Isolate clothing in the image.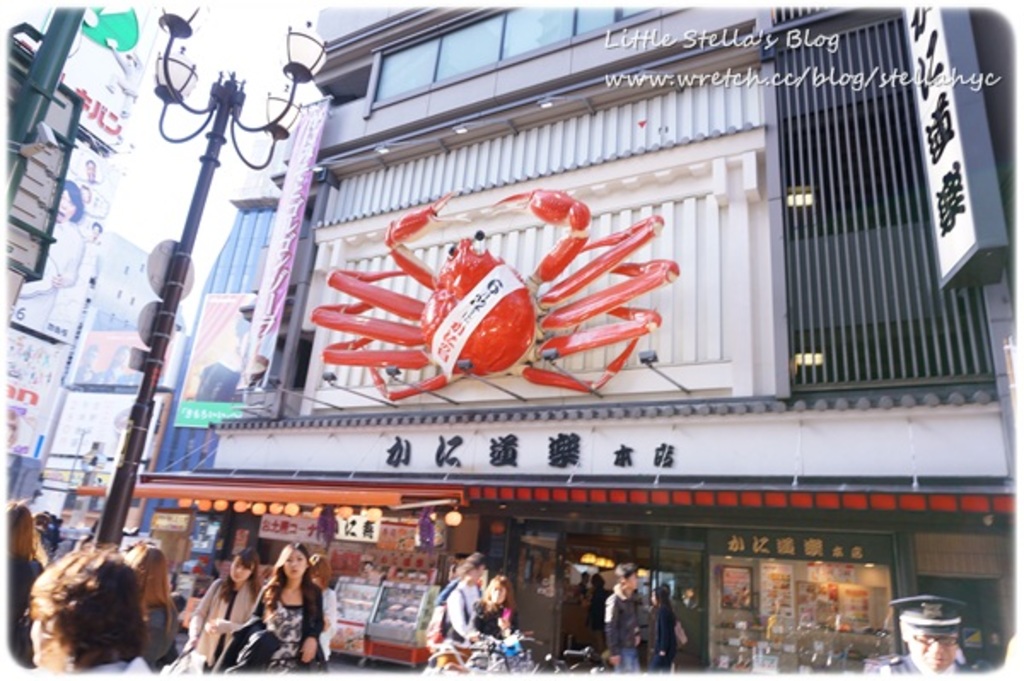
Isolated region: 655 601 678 674.
